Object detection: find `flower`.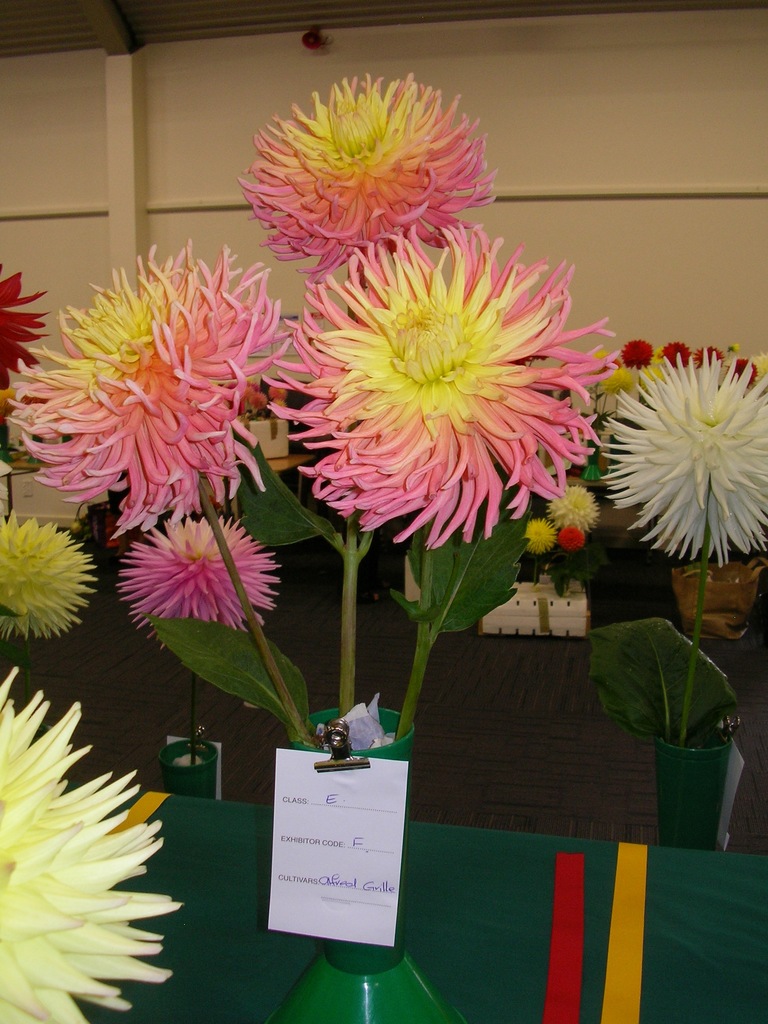
locate(5, 244, 299, 522).
